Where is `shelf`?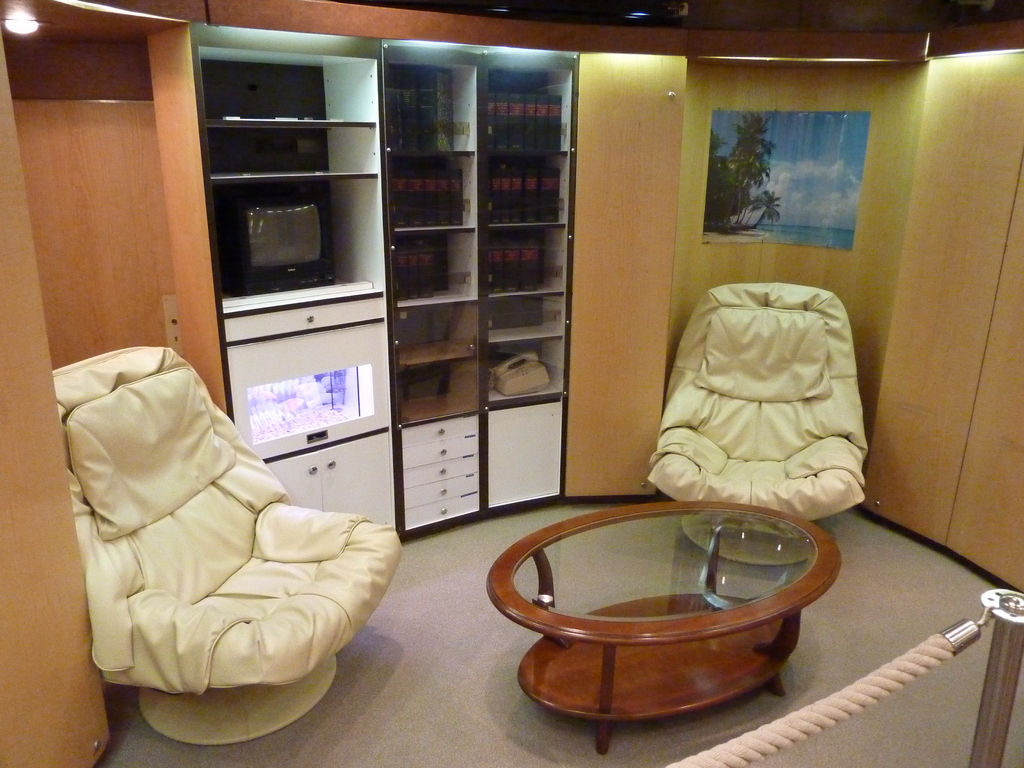
(left=473, top=45, right=578, bottom=144).
